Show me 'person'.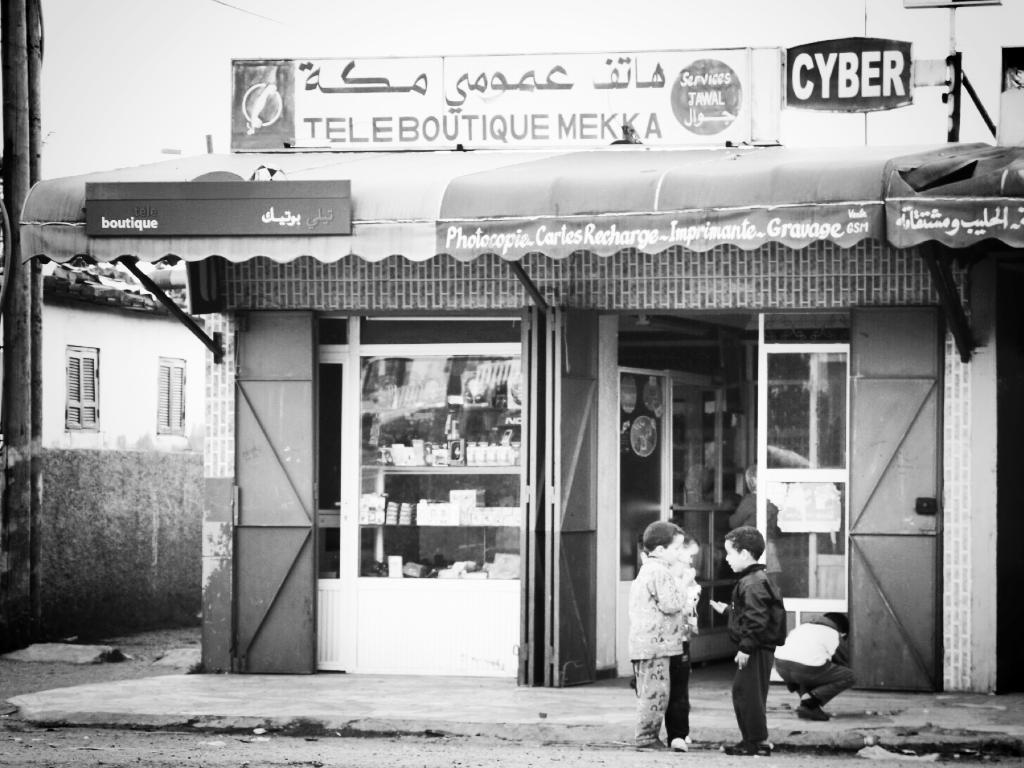
'person' is here: box=[673, 535, 701, 750].
